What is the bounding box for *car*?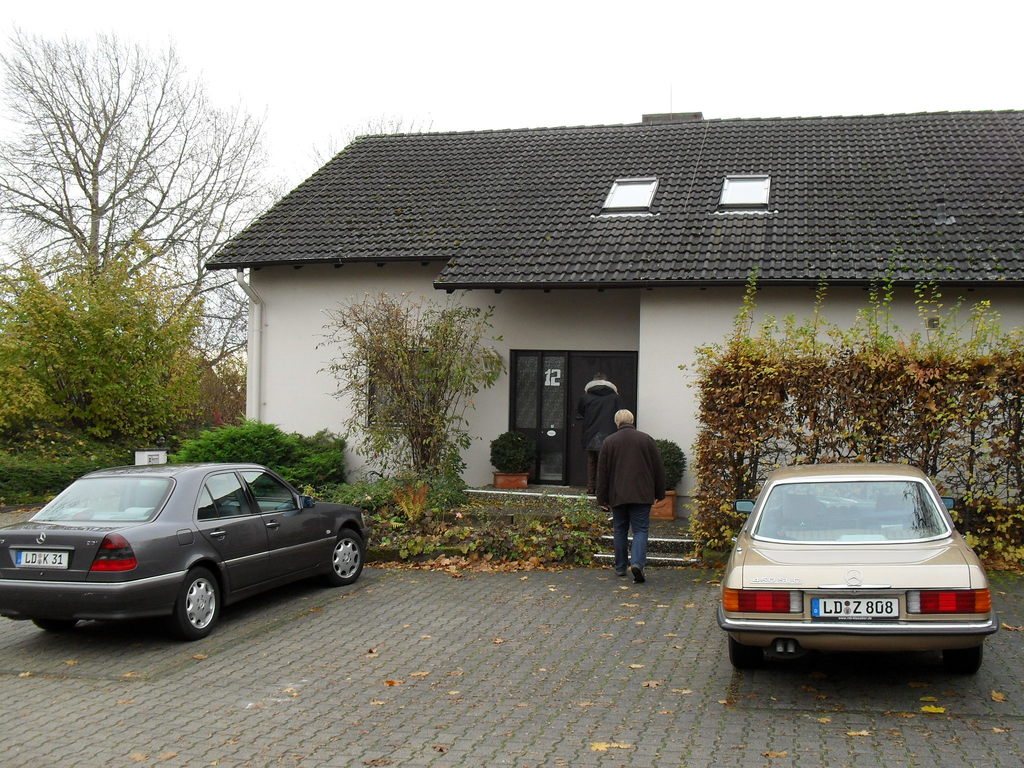
717:452:1000:675.
